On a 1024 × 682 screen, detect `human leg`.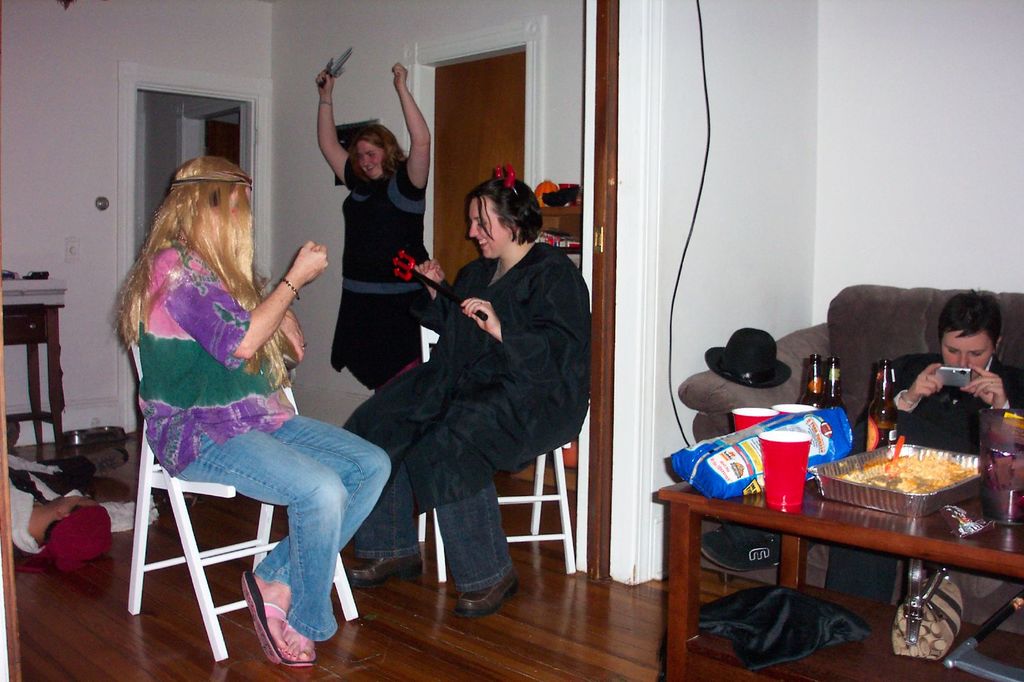
[431, 484, 521, 614].
